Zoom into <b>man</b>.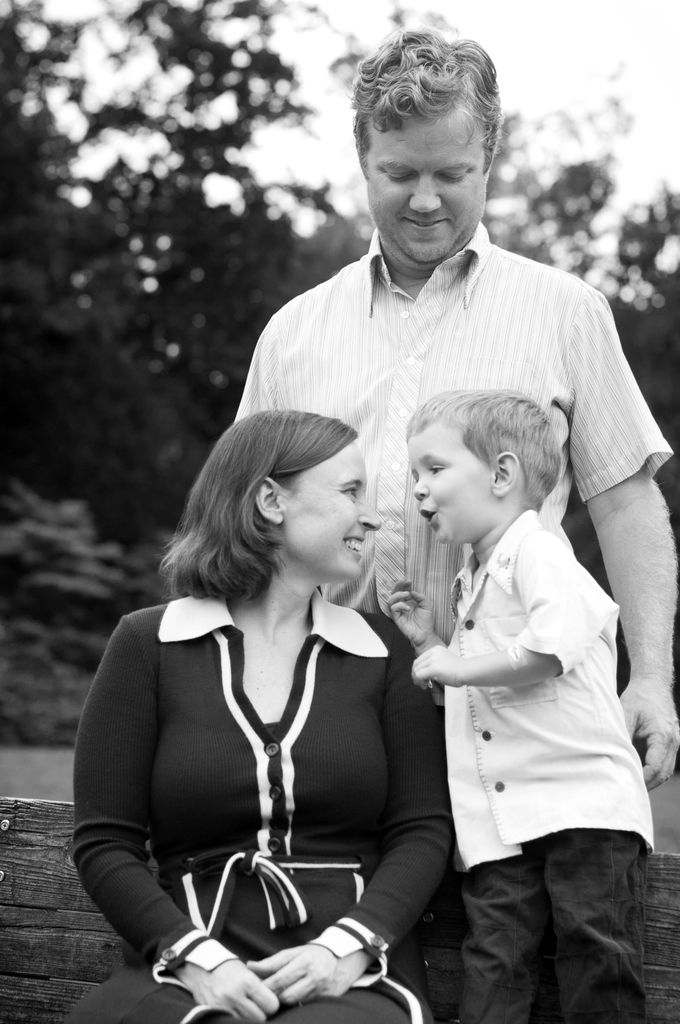
Zoom target: 179,102,646,772.
